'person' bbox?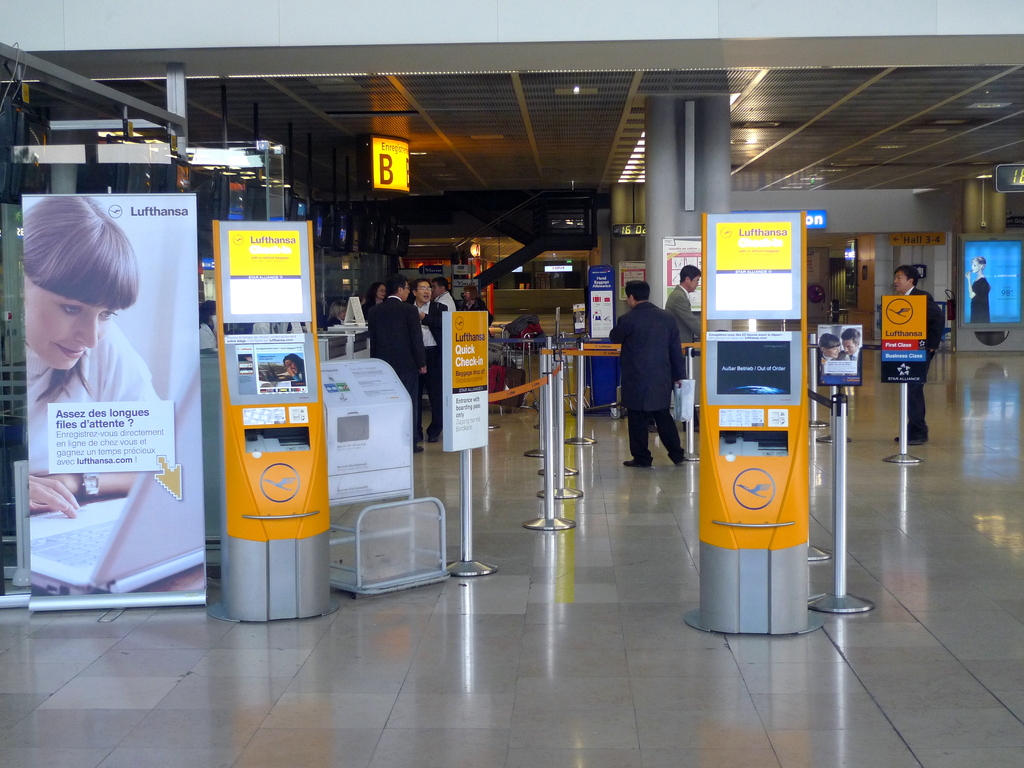
652, 266, 702, 434
